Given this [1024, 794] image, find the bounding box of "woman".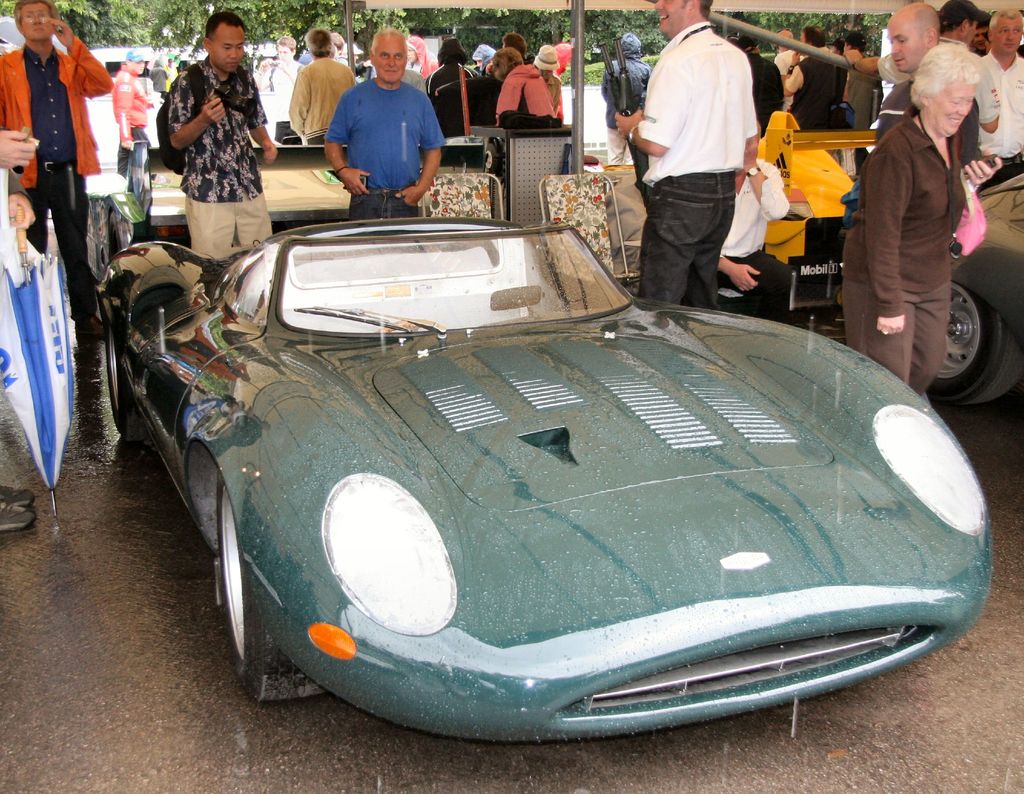
bbox(851, 33, 994, 407).
